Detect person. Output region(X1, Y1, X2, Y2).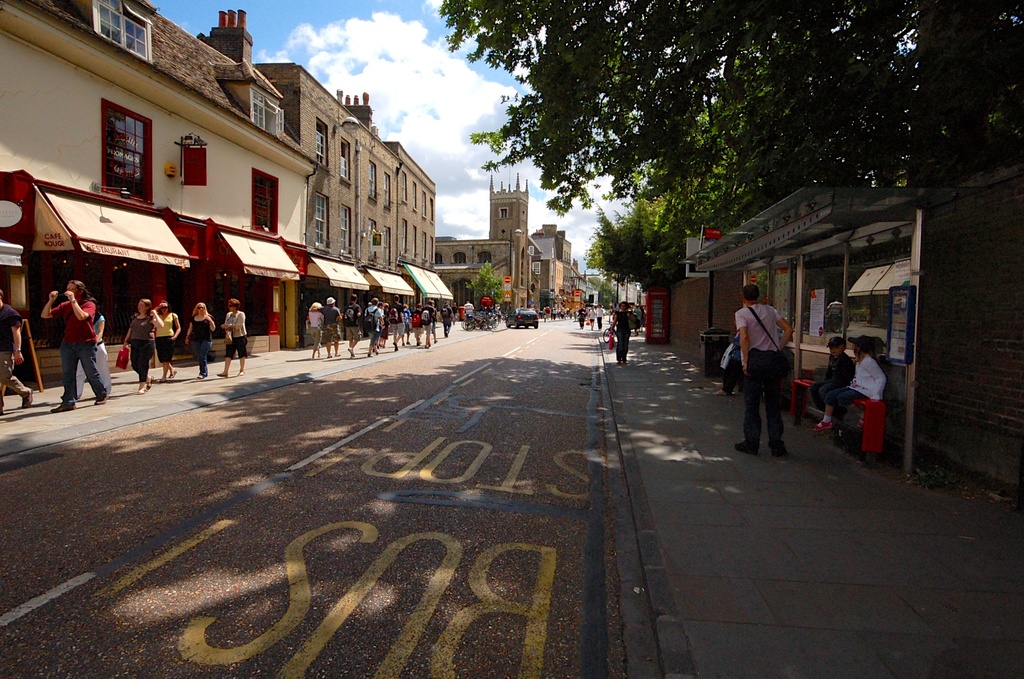
region(126, 291, 159, 397).
